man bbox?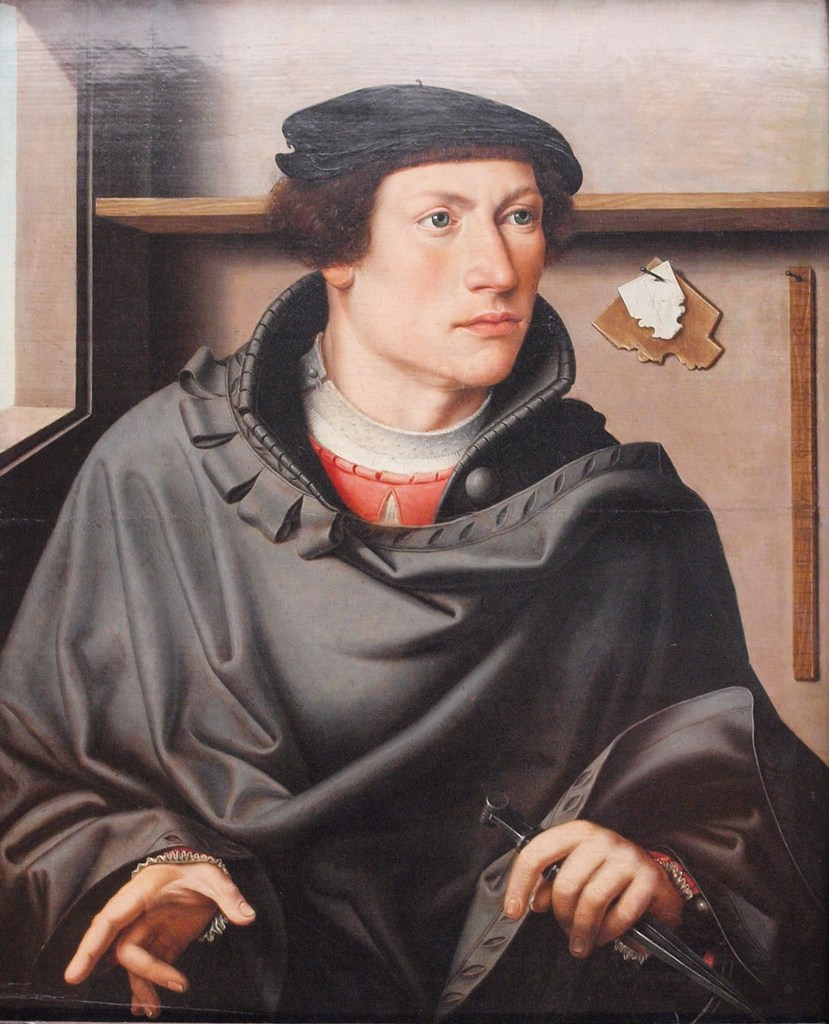
BBox(0, 76, 828, 1023)
